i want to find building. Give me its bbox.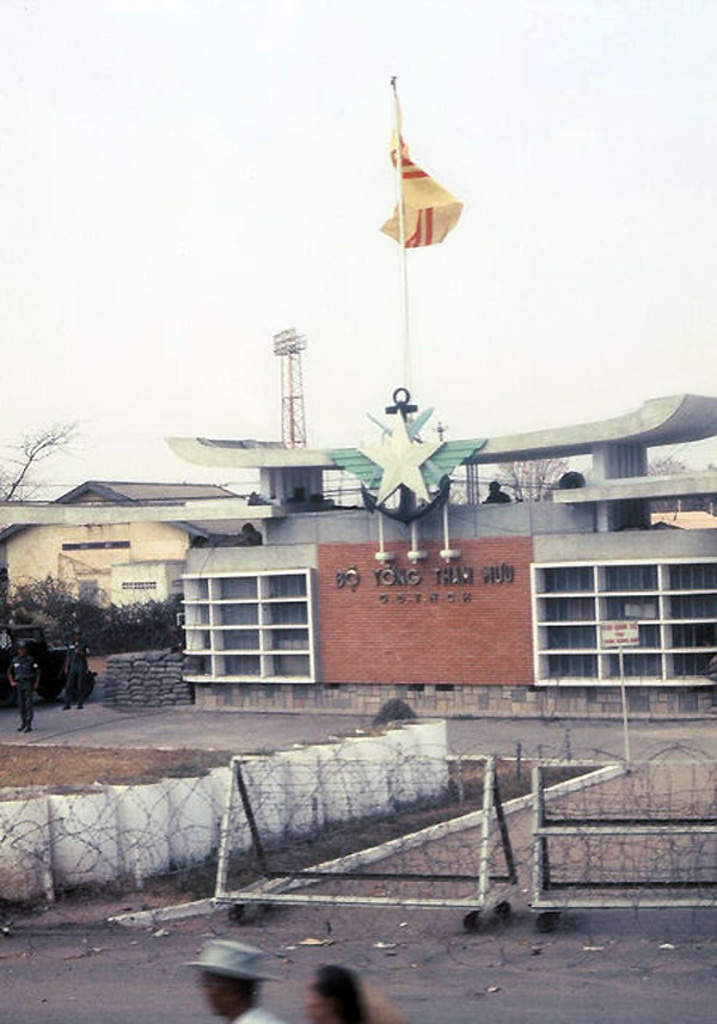
BBox(159, 392, 716, 722).
